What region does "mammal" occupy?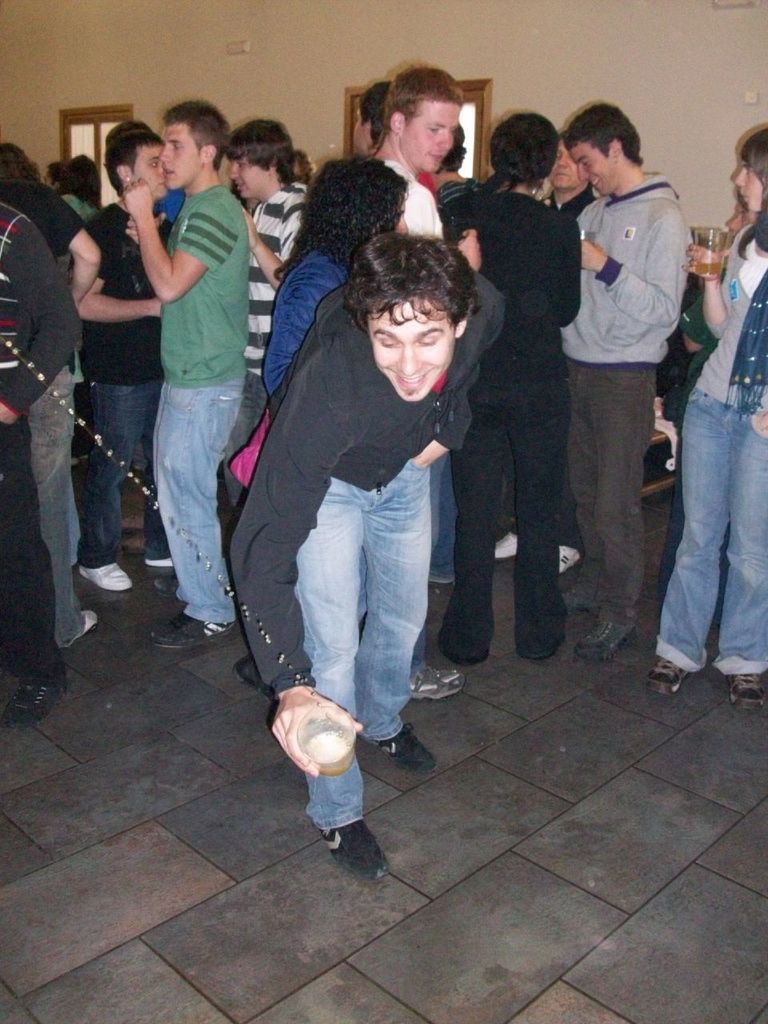
Rect(262, 154, 408, 697).
